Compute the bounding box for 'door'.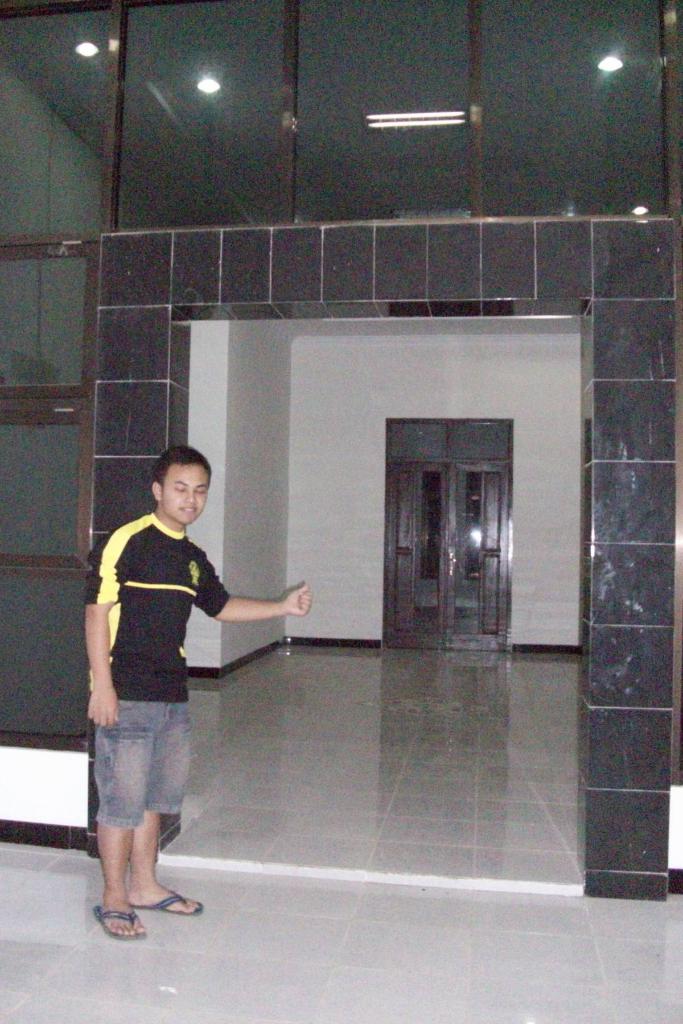
(389,461,513,652).
